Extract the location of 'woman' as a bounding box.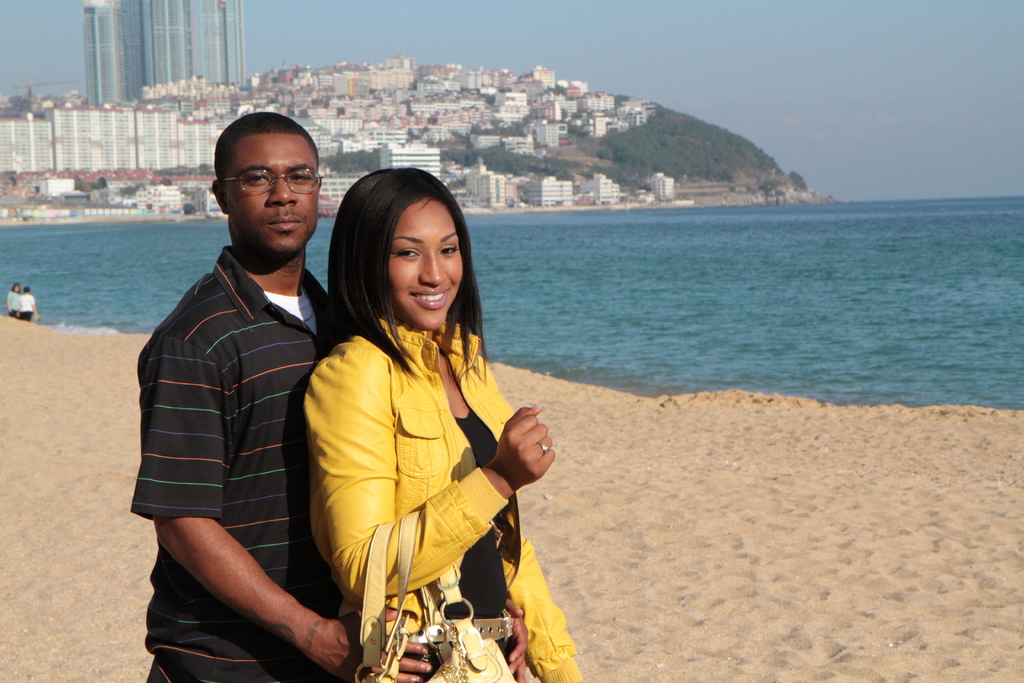
left=288, top=168, right=552, bottom=682.
